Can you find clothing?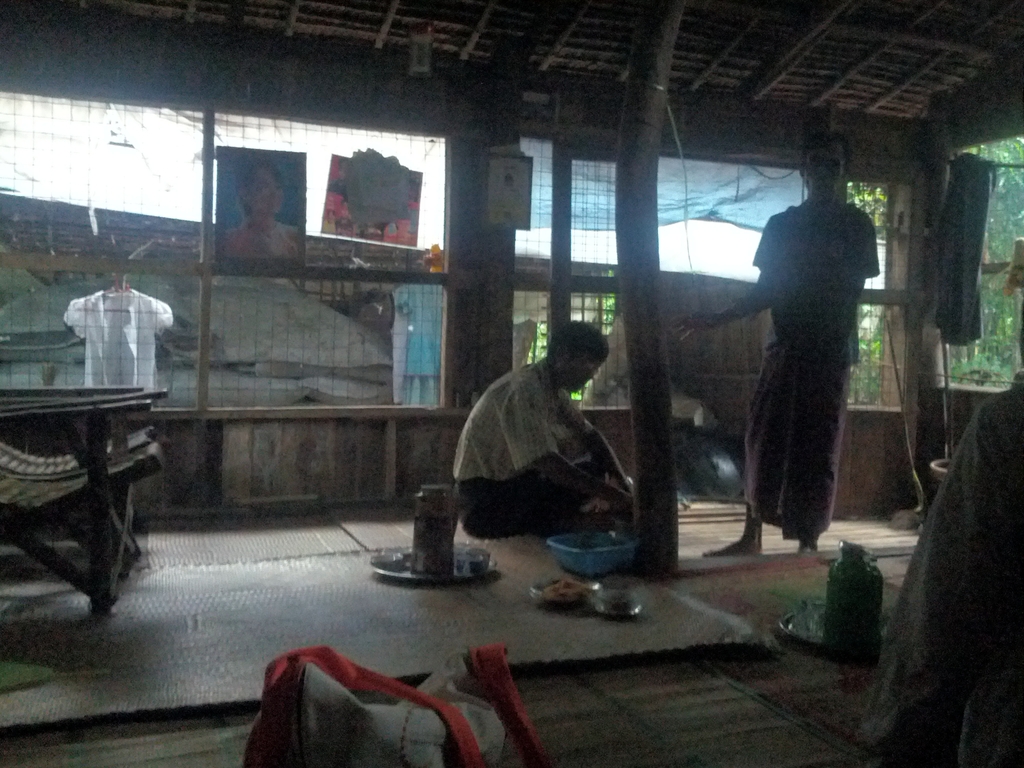
Yes, bounding box: Rect(60, 285, 170, 394).
